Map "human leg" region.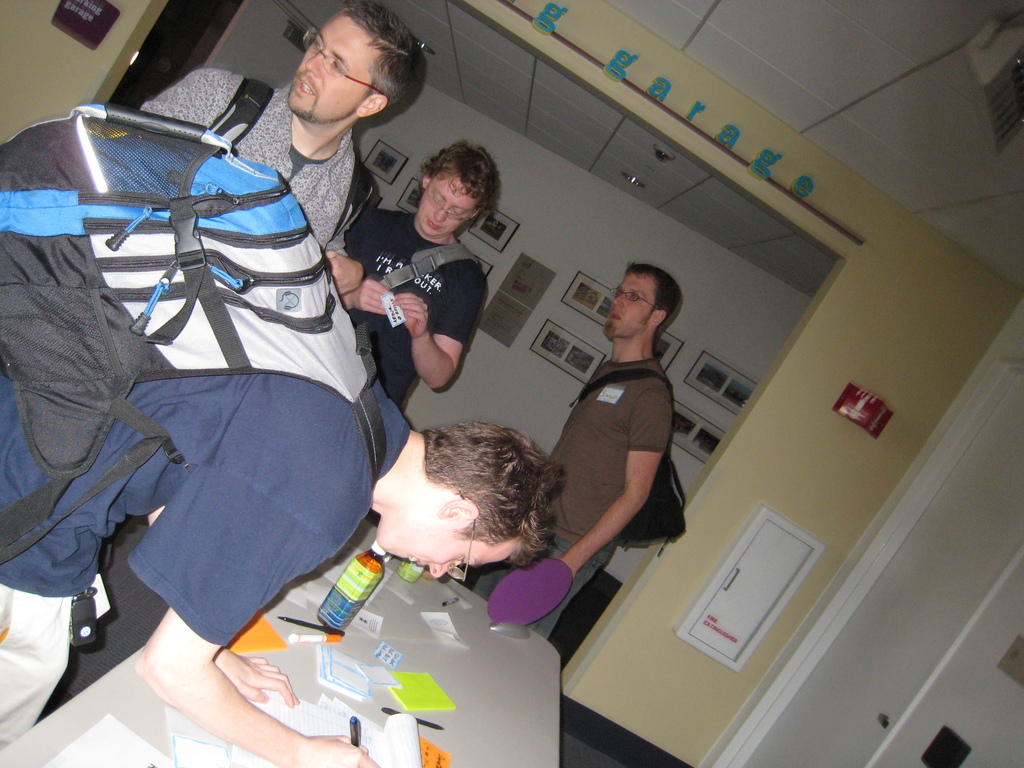
Mapped to bbox=[540, 545, 604, 642].
